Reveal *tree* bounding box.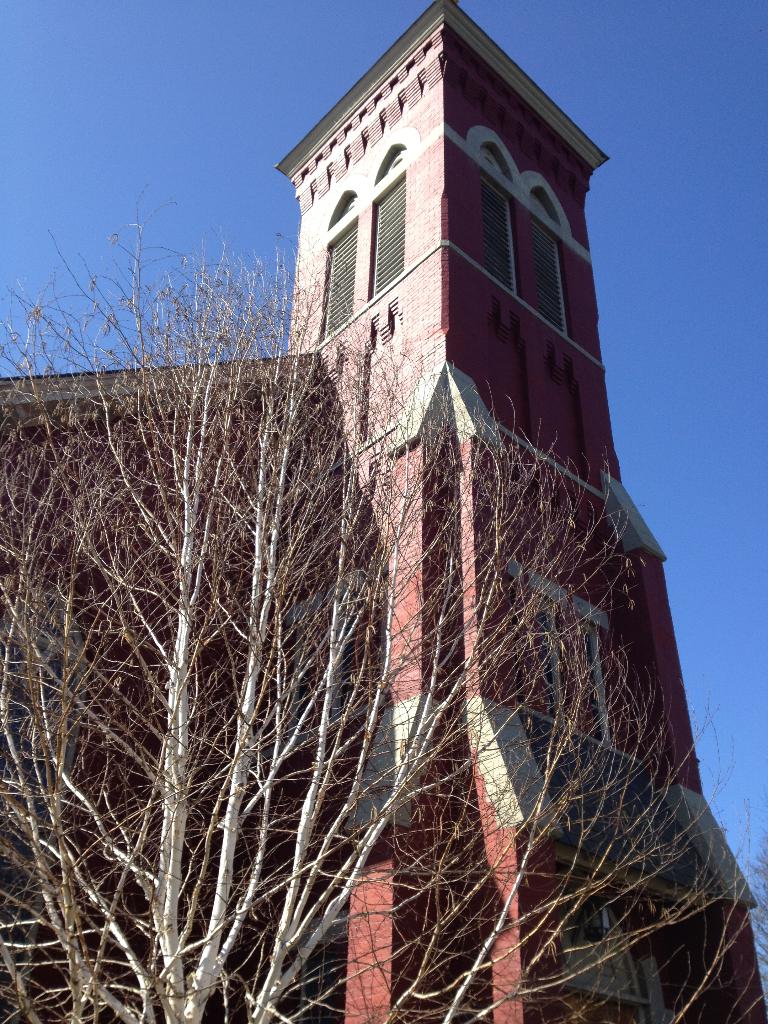
Revealed: {"x1": 0, "y1": 195, "x2": 767, "y2": 1023}.
